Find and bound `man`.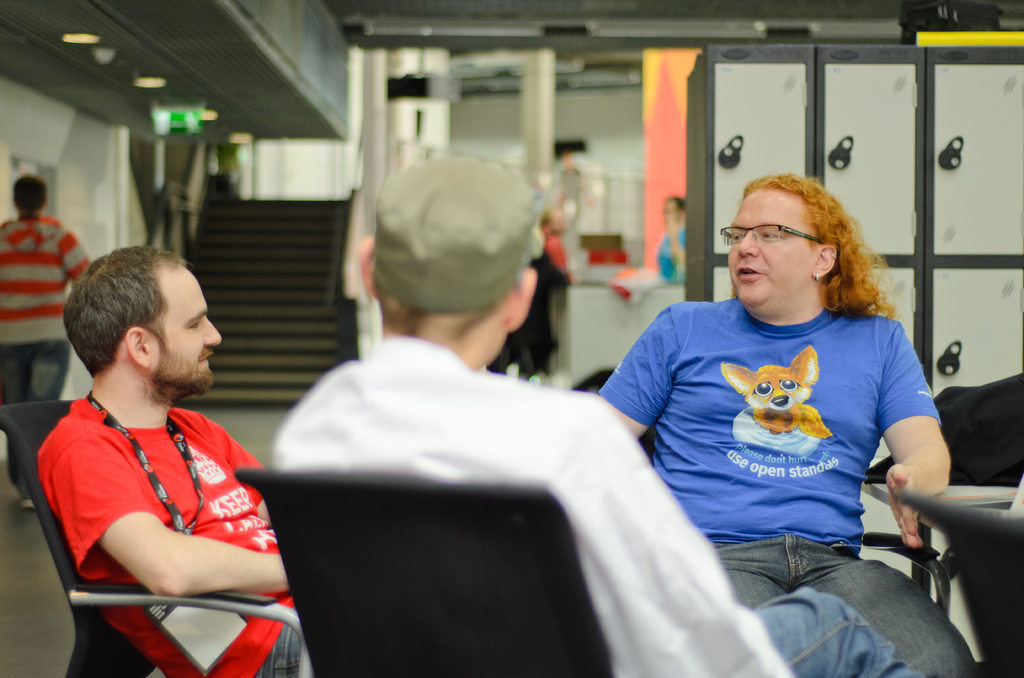
Bound: bbox(275, 154, 931, 677).
